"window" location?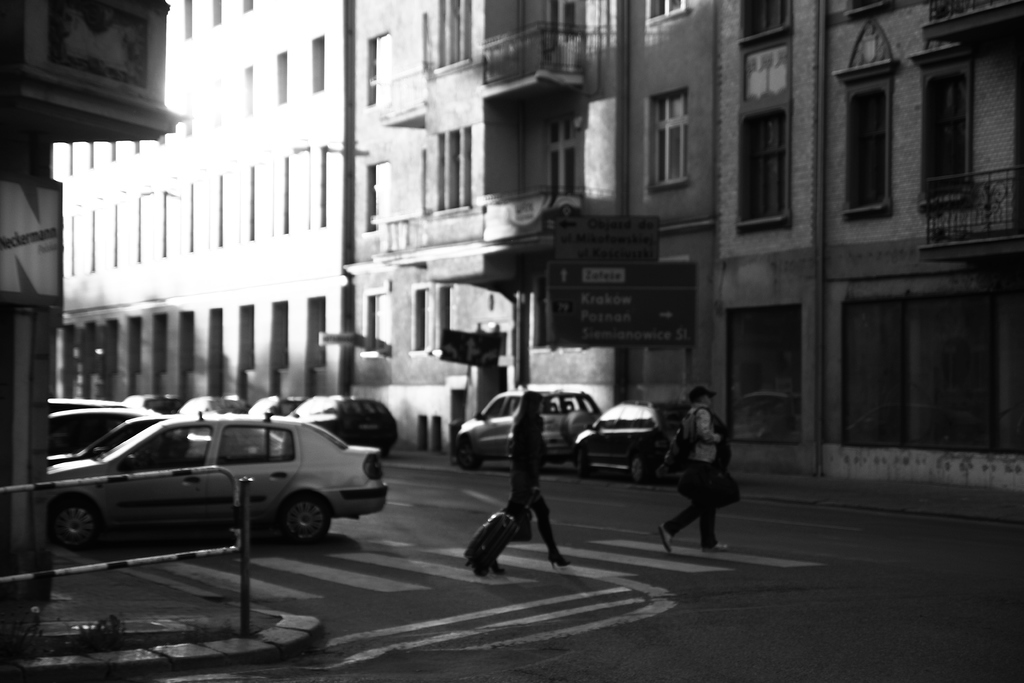
BBox(109, 139, 115, 163)
